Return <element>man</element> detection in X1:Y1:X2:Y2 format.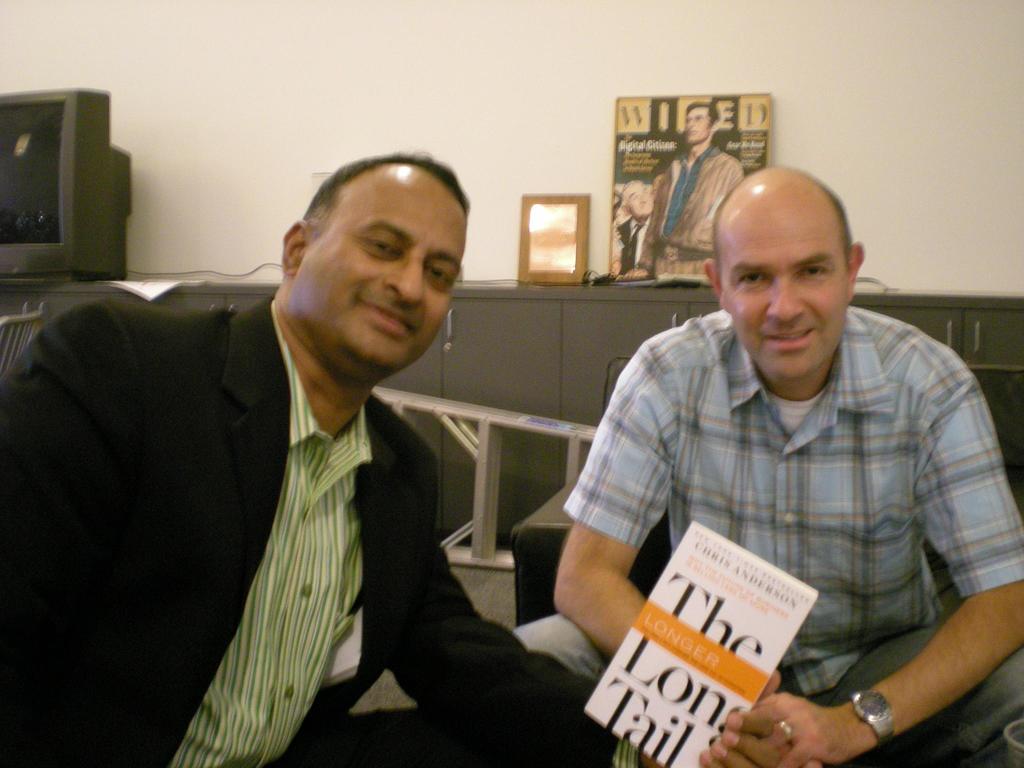
0:143:813:767.
